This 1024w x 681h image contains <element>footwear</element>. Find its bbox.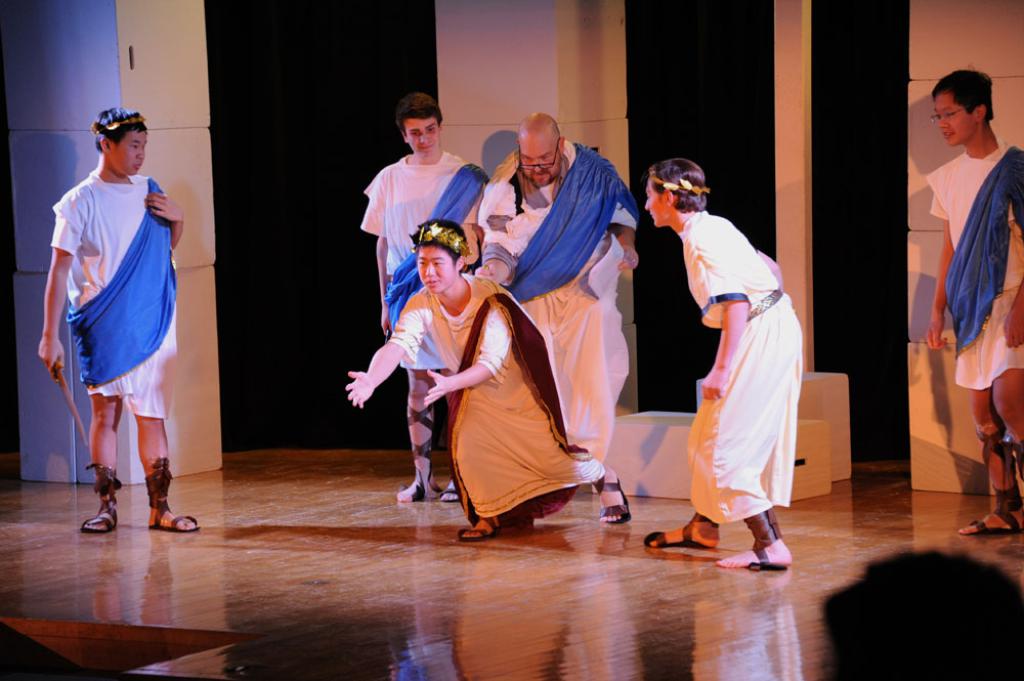
x1=395, y1=471, x2=437, y2=502.
